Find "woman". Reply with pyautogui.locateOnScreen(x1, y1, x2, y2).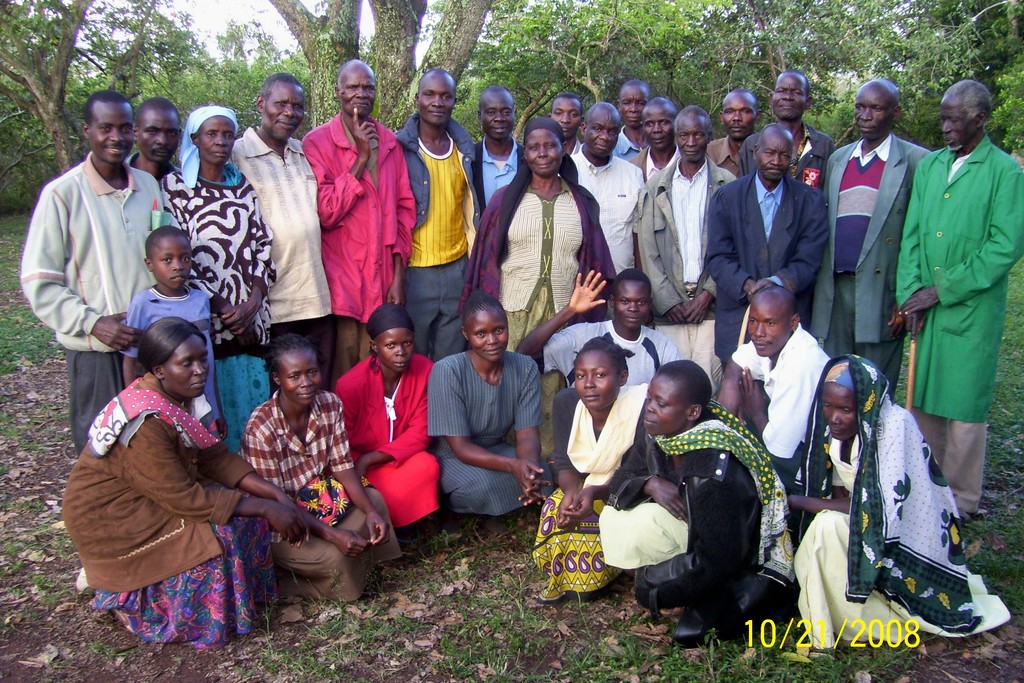
pyautogui.locateOnScreen(595, 357, 797, 630).
